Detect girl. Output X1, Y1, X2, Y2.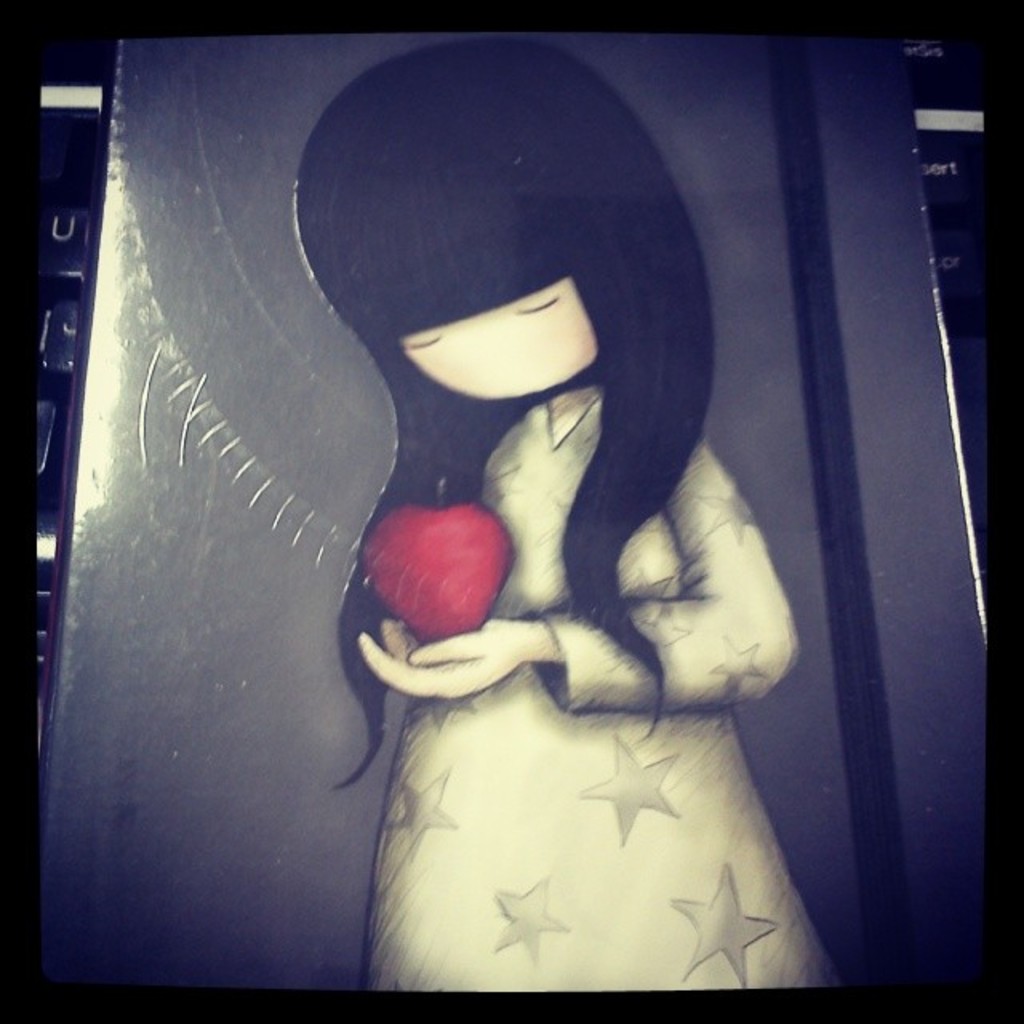
286, 21, 843, 990.
